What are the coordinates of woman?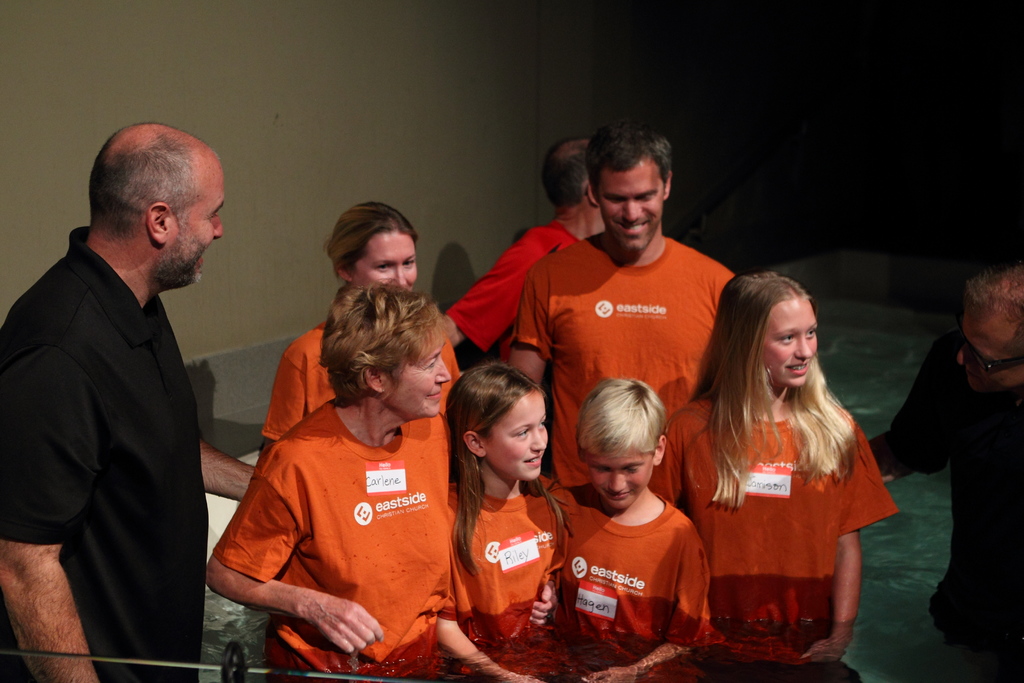
675,269,900,668.
